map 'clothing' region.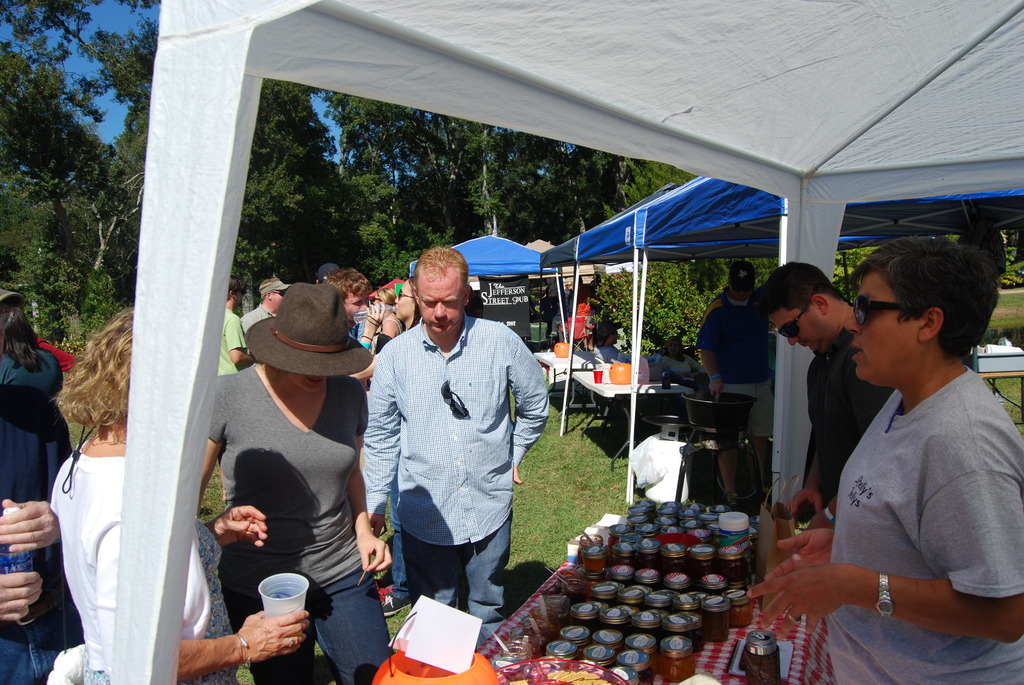
Mapped to detection(204, 363, 369, 684).
